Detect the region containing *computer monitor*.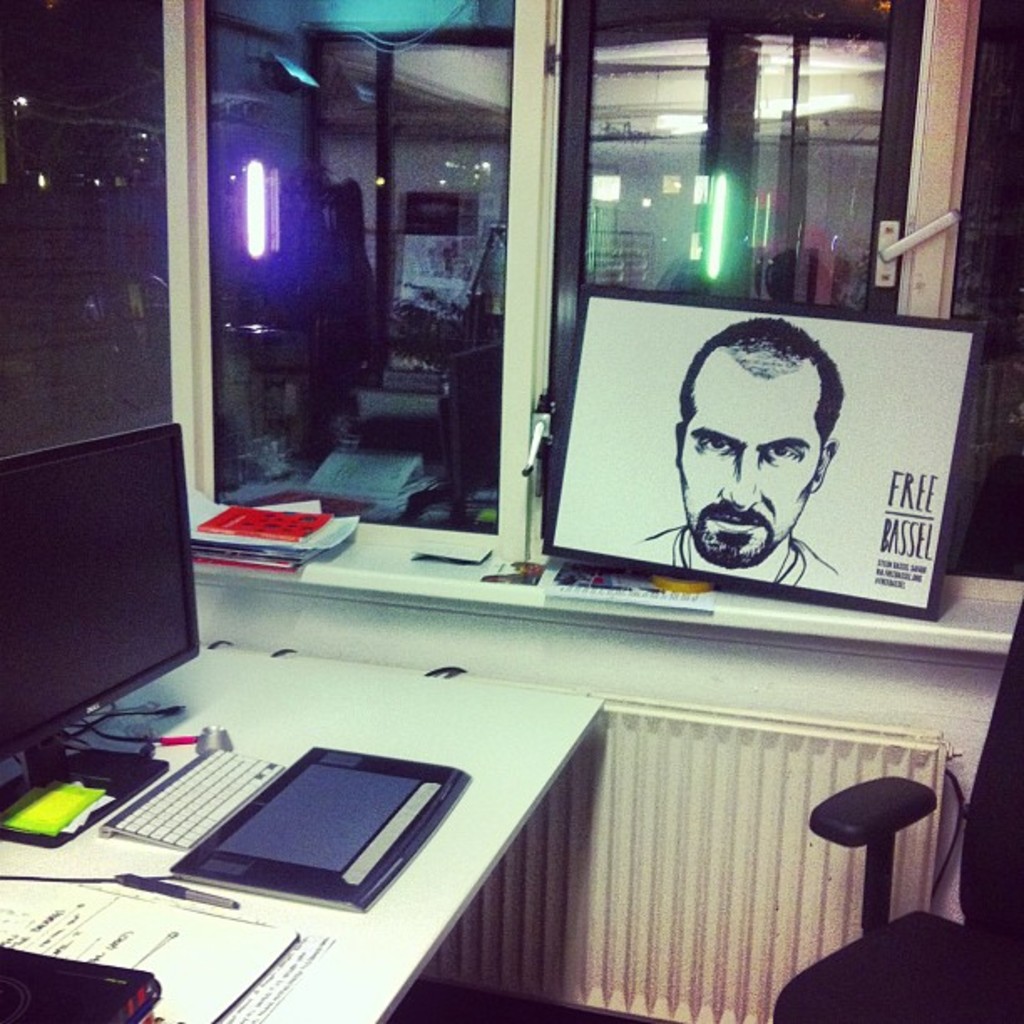
<box>12,415,219,763</box>.
